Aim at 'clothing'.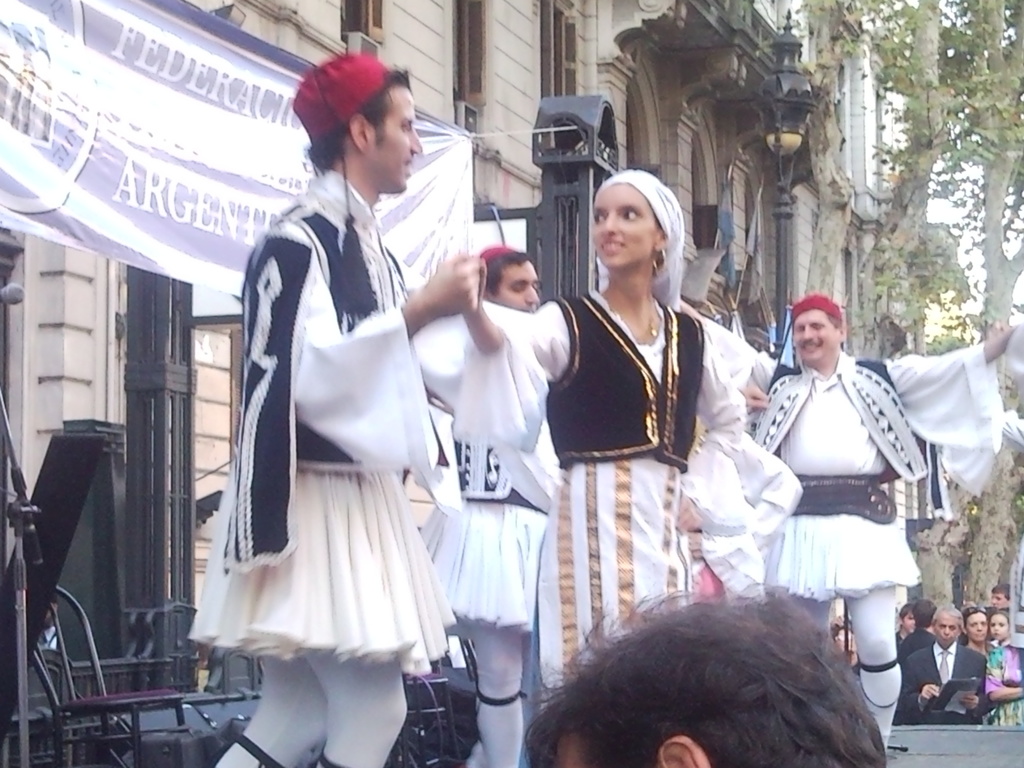
Aimed at left=411, top=406, right=564, bottom=767.
